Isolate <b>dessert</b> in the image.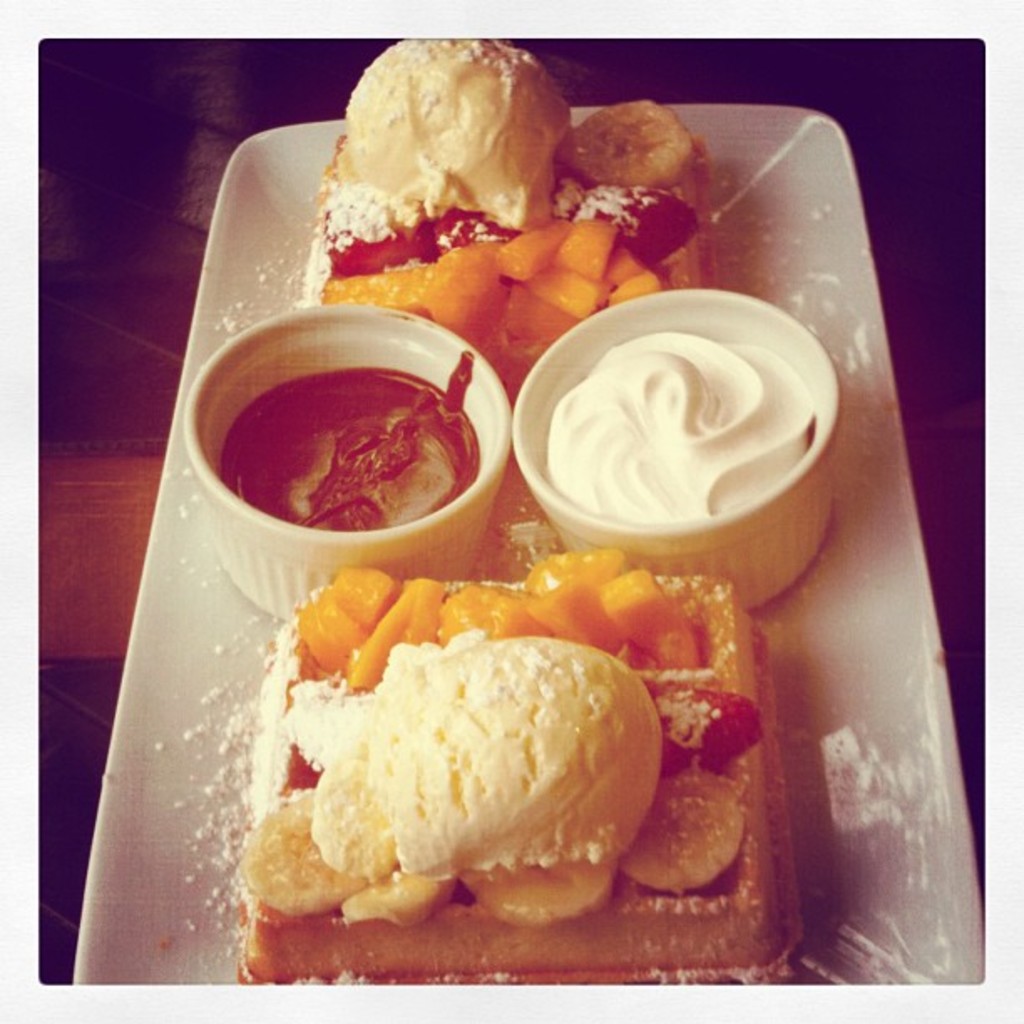
Isolated region: 241, 550, 801, 980.
